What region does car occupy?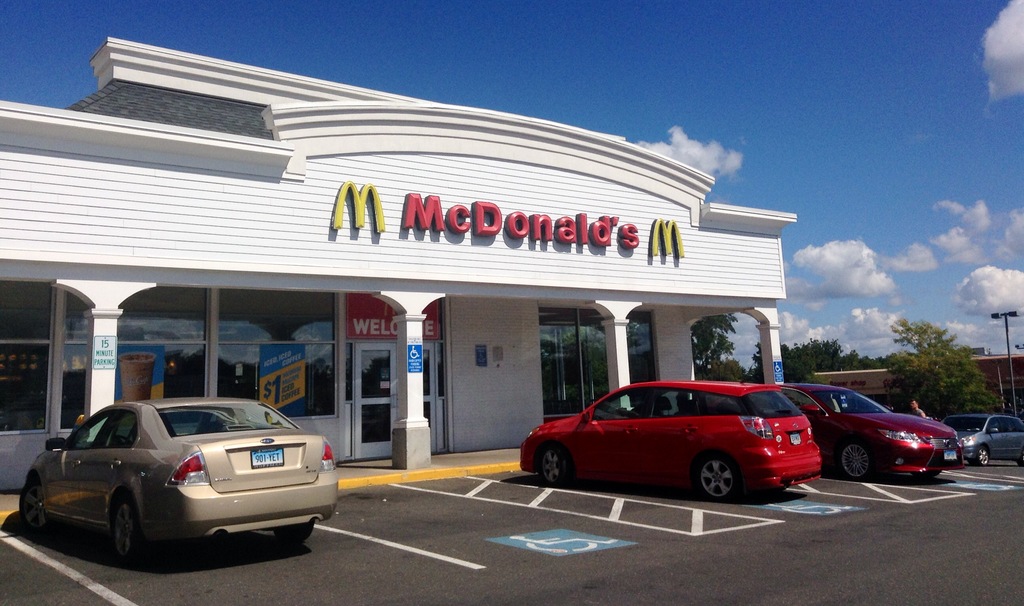
(x1=516, y1=379, x2=822, y2=501).
